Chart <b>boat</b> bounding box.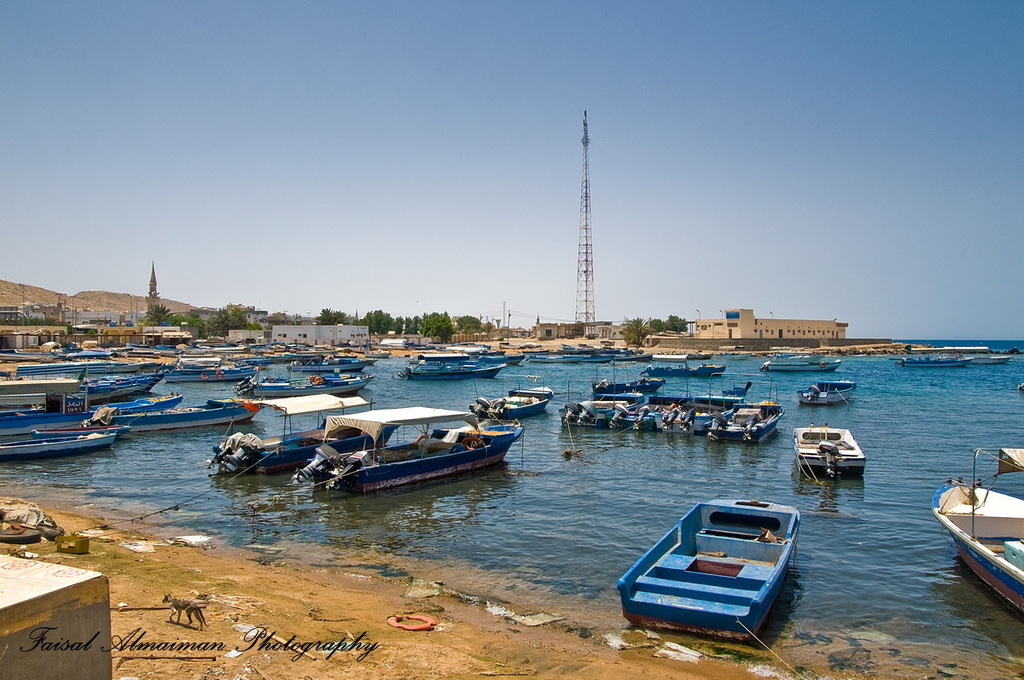
Charted: [x1=592, y1=378, x2=663, y2=392].
